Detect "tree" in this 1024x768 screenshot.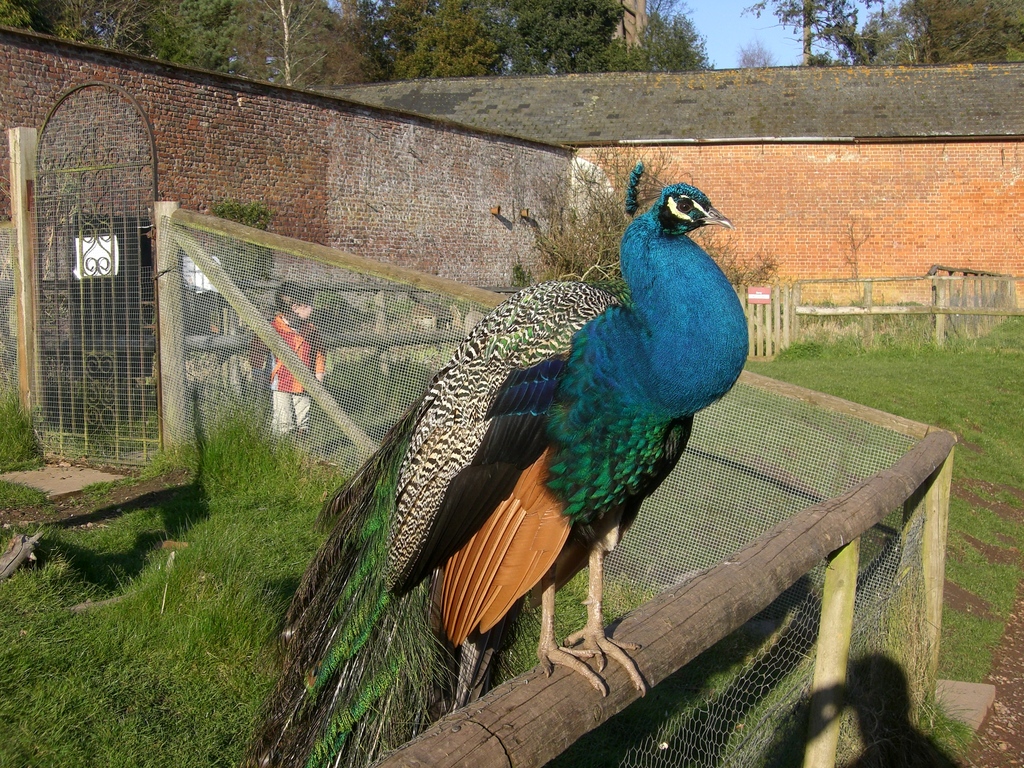
Detection: box=[888, 0, 1023, 69].
